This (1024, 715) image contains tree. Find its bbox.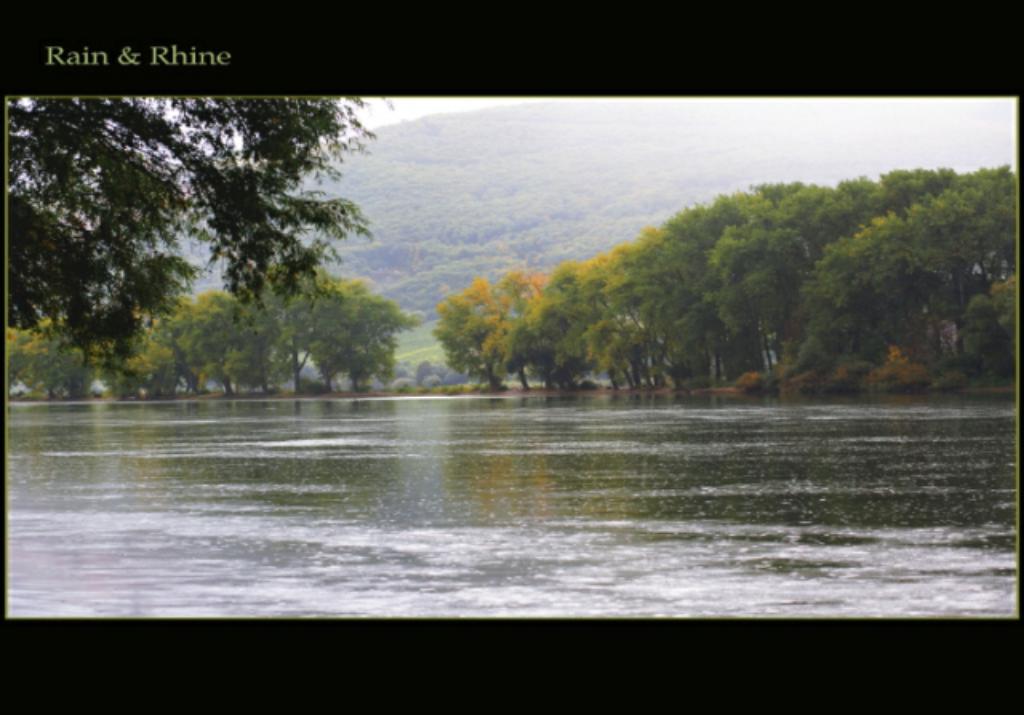
x1=197, y1=264, x2=410, y2=392.
